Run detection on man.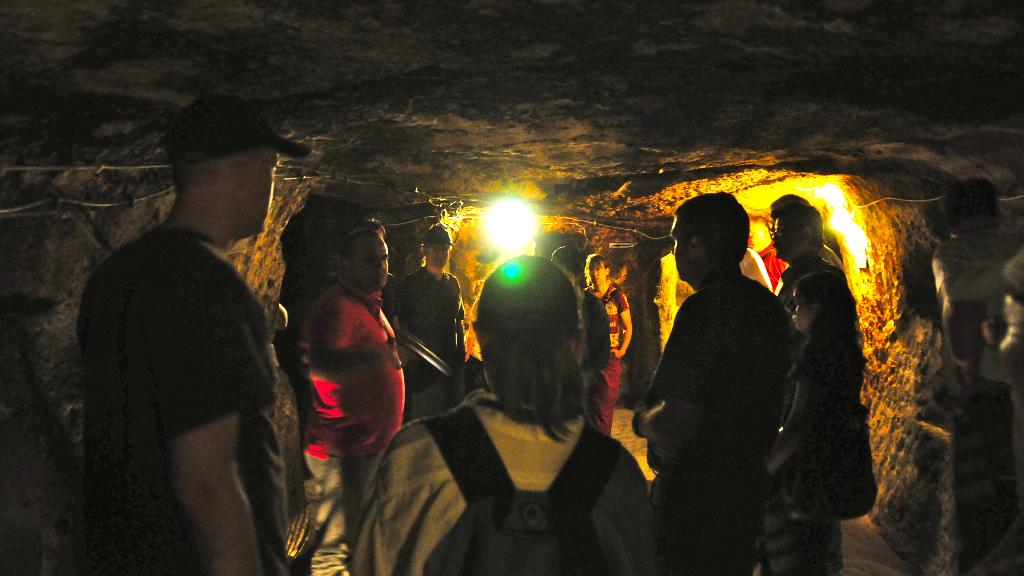
Result: 68 70 307 575.
